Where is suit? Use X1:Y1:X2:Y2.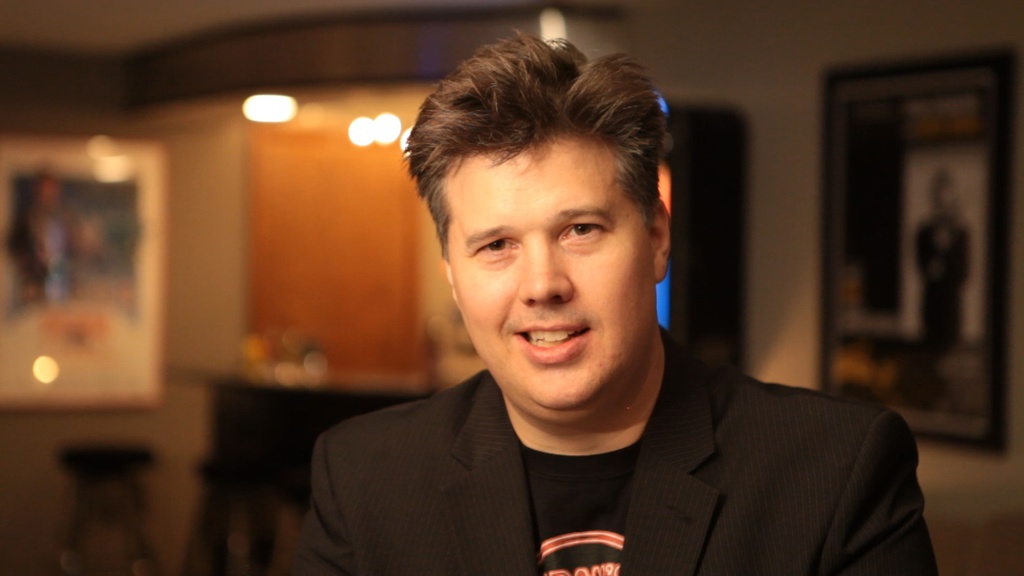
301:317:957:560.
